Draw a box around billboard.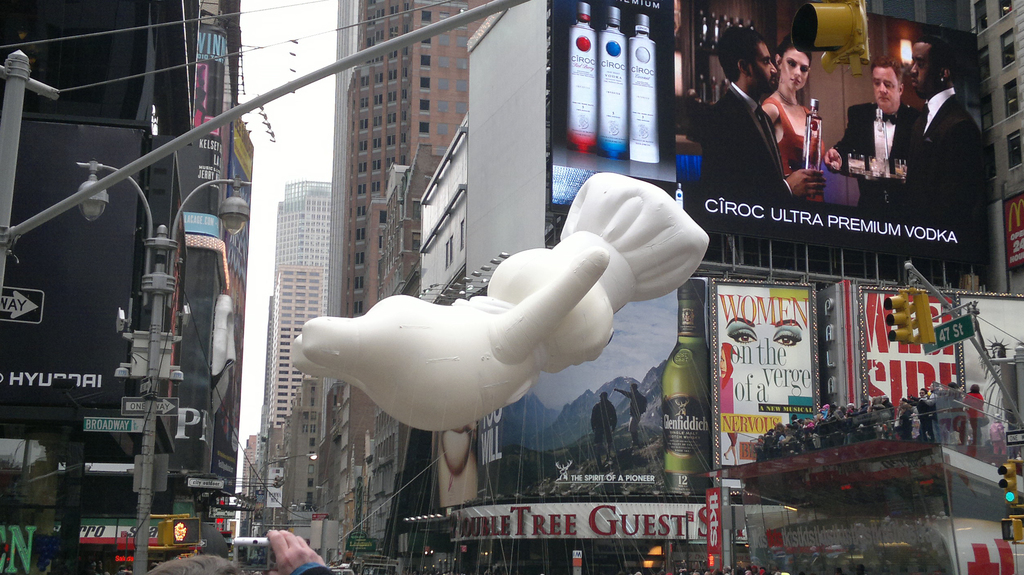
region(207, 106, 259, 485).
